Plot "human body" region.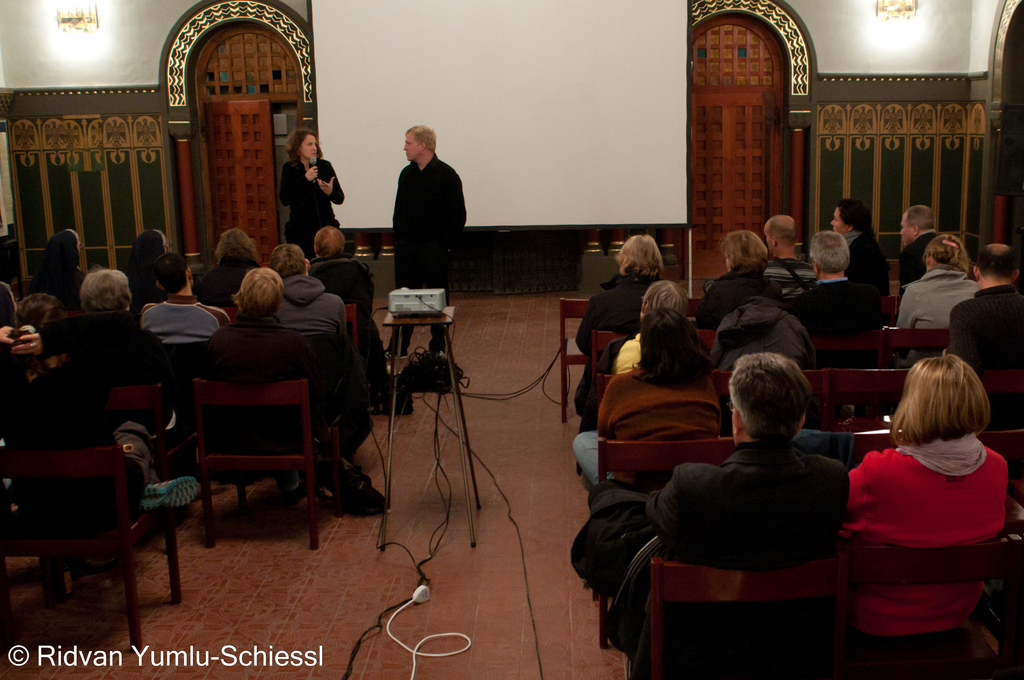
Plotted at select_region(705, 219, 792, 318).
